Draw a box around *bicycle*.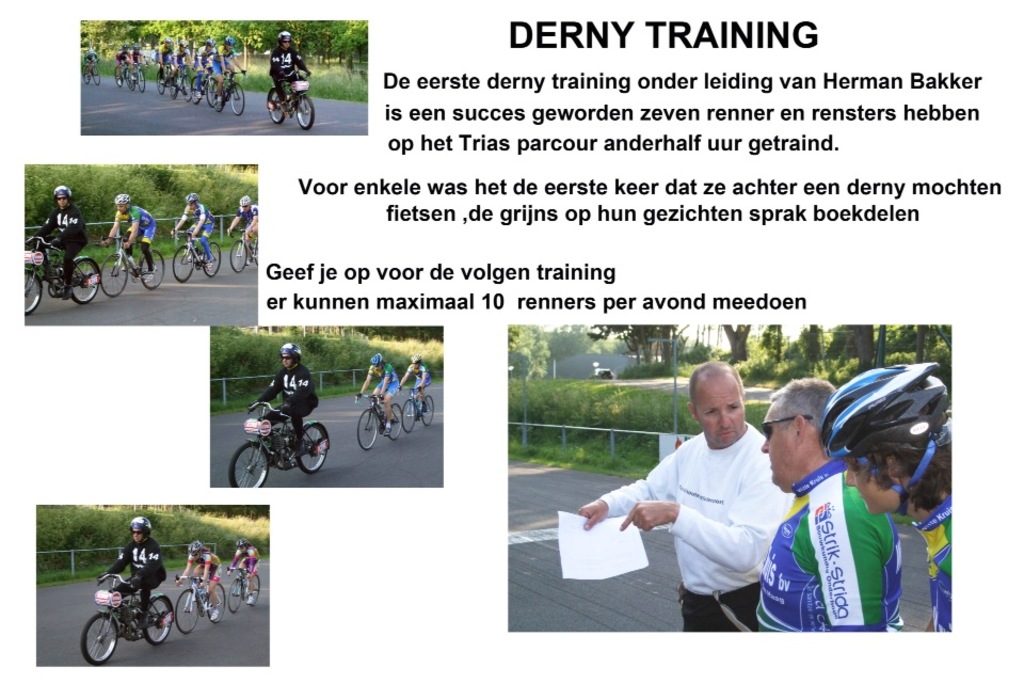
region(229, 565, 261, 614).
